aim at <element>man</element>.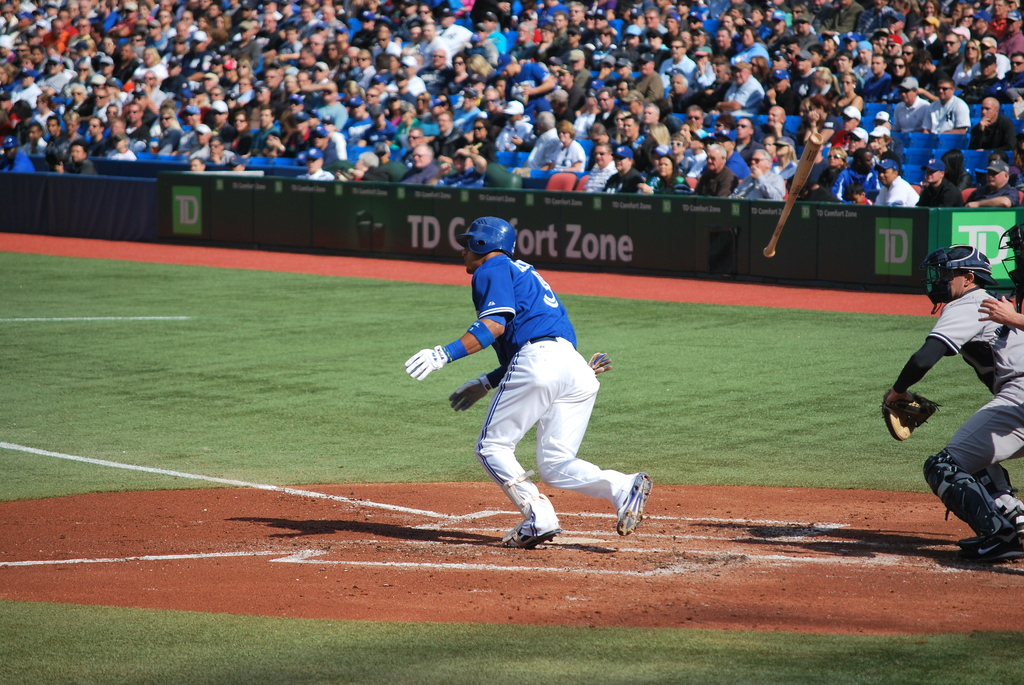
Aimed at rect(1, 138, 36, 175).
